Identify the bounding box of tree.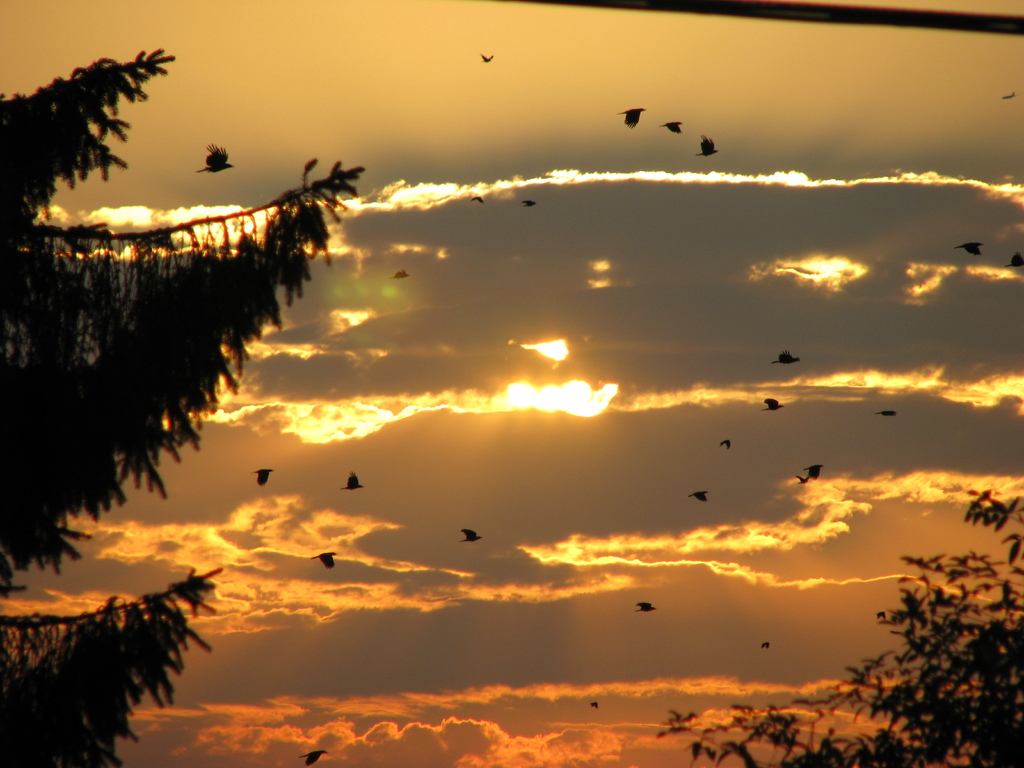
{"left": 0, "top": 35, "right": 370, "bottom": 767}.
